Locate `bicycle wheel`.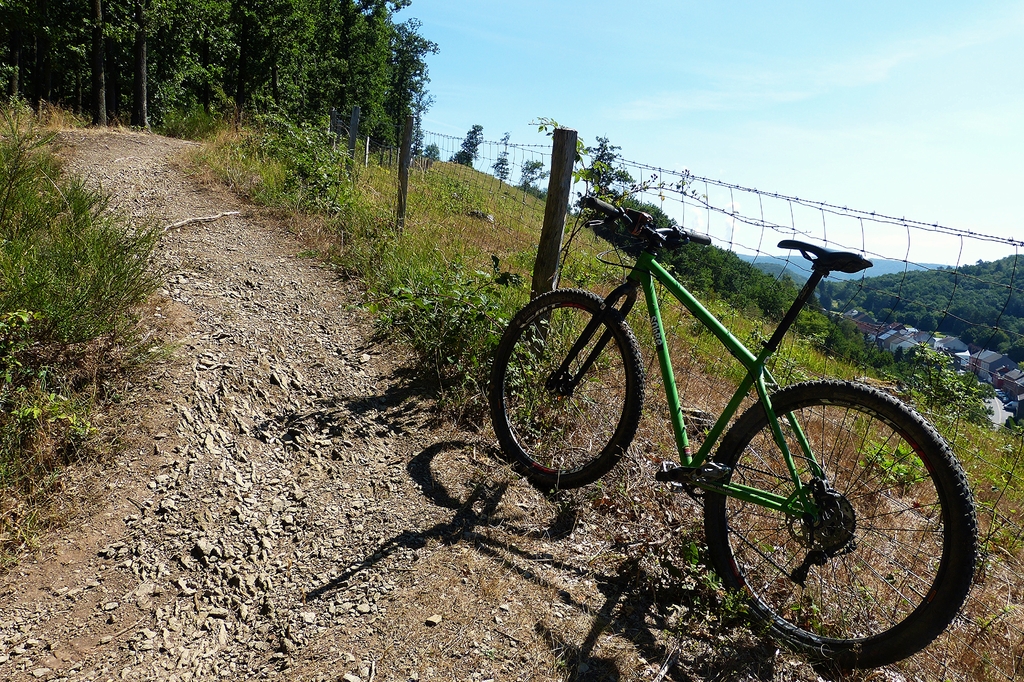
Bounding box: 492/286/648/495.
